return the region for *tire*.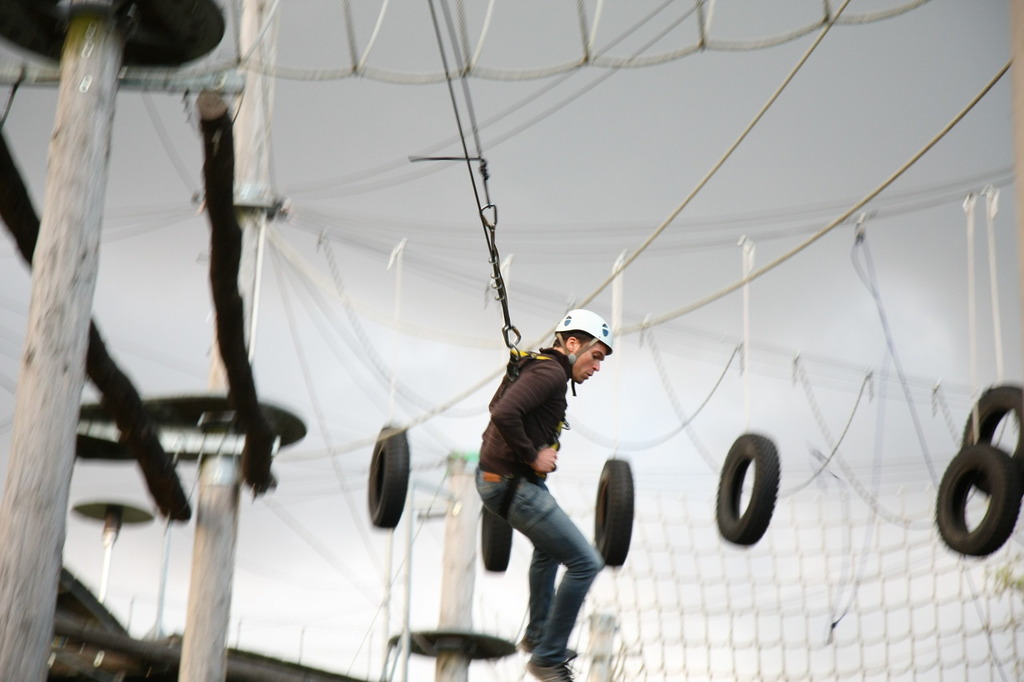
detection(478, 493, 502, 568).
